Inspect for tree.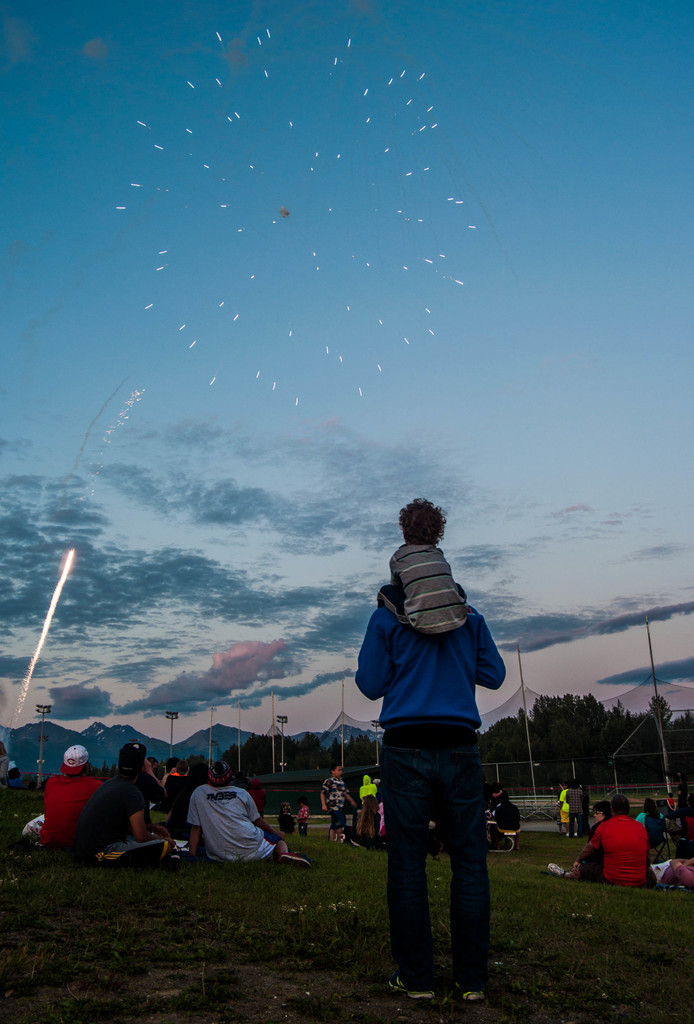
Inspection: x1=531, y1=694, x2=568, y2=759.
